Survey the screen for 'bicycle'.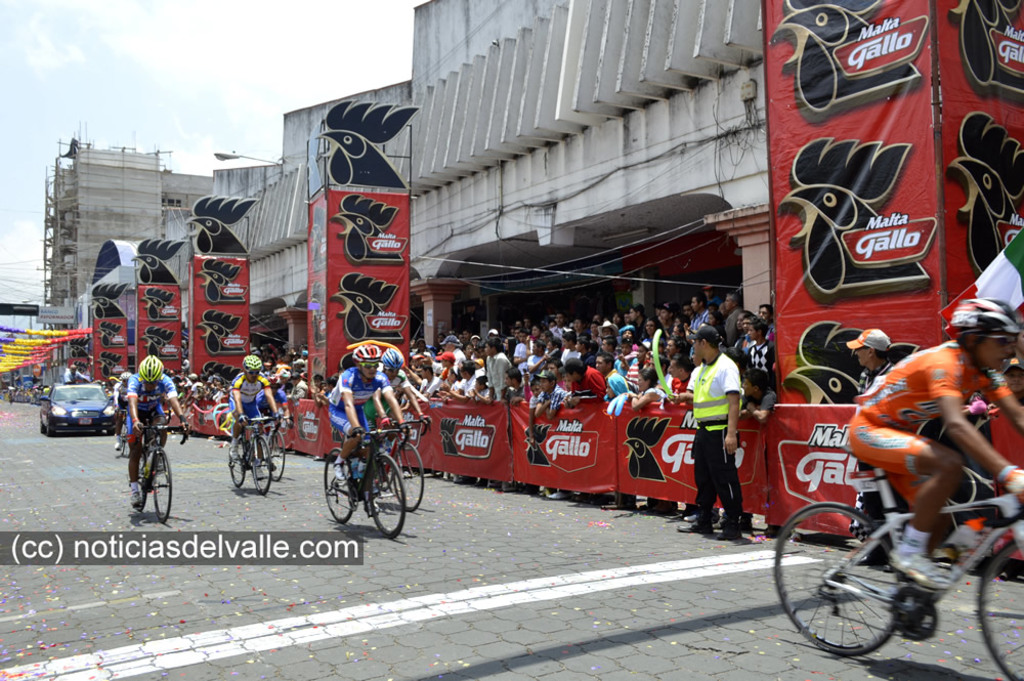
Survey found: (249,410,283,482).
